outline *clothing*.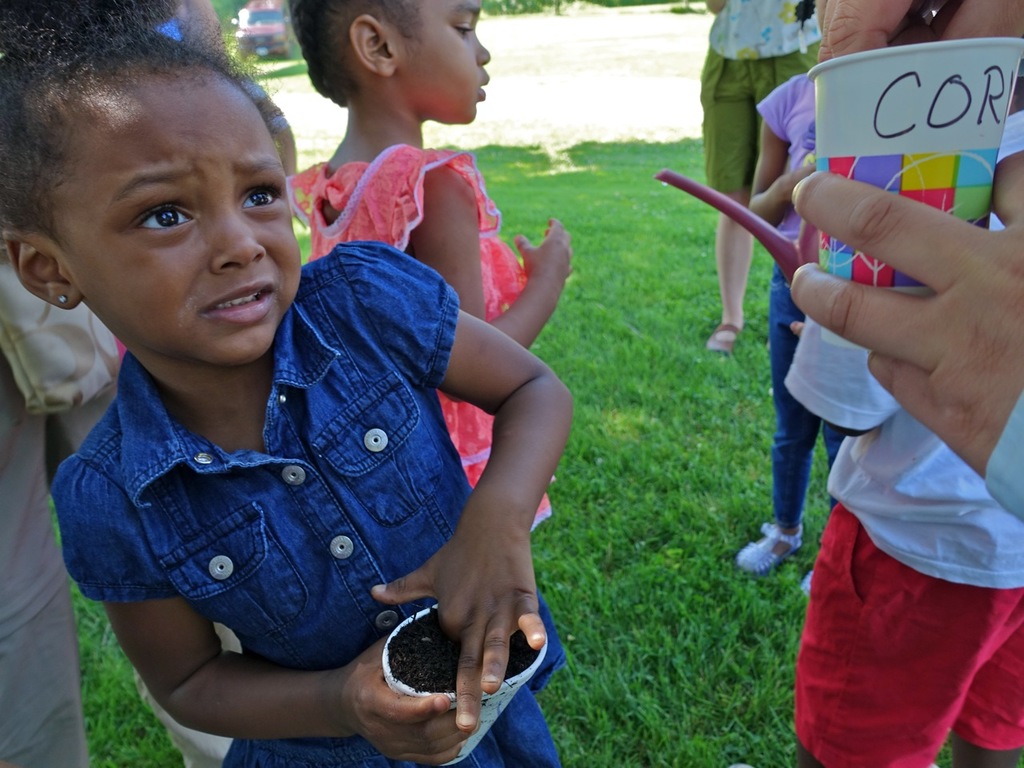
Outline: (752, 53, 838, 554).
